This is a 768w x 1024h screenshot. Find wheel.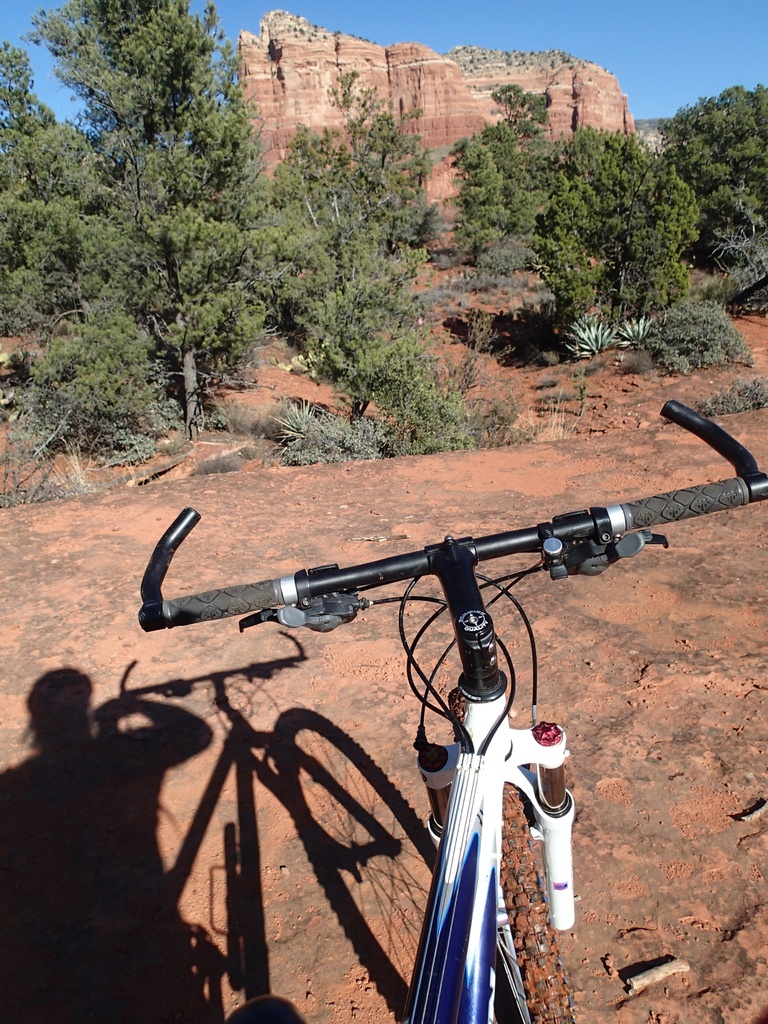
Bounding box: 449/684/577/1023.
